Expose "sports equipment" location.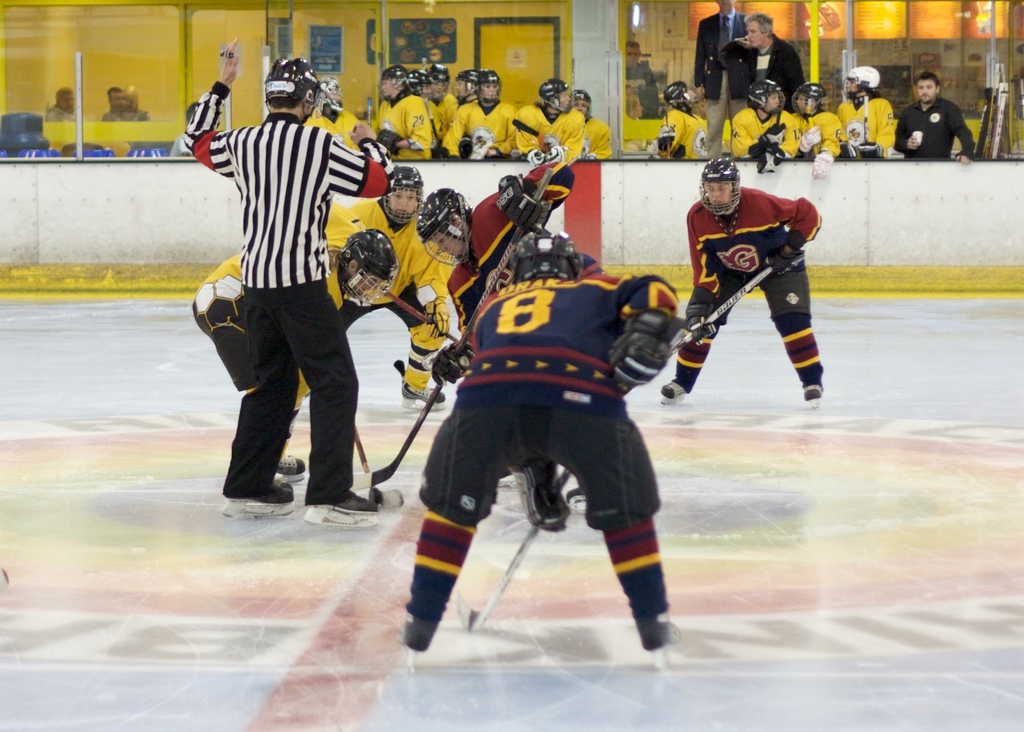
Exposed at (left=454, top=464, right=573, bottom=633).
